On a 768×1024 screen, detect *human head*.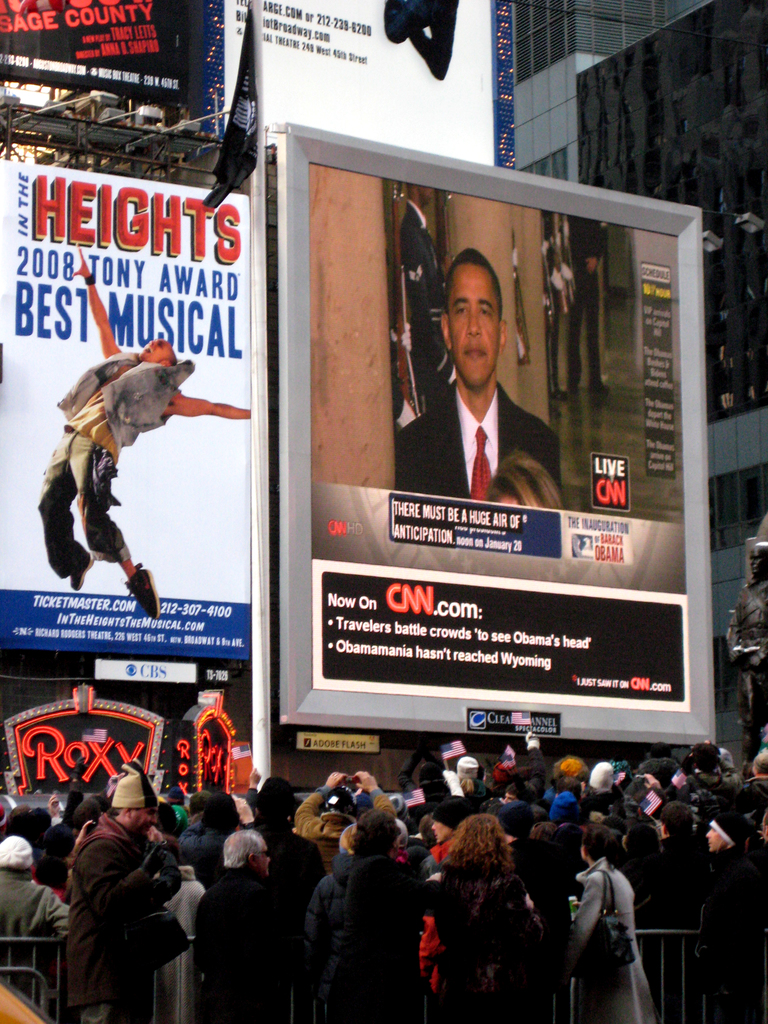
BBox(502, 783, 537, 806).
